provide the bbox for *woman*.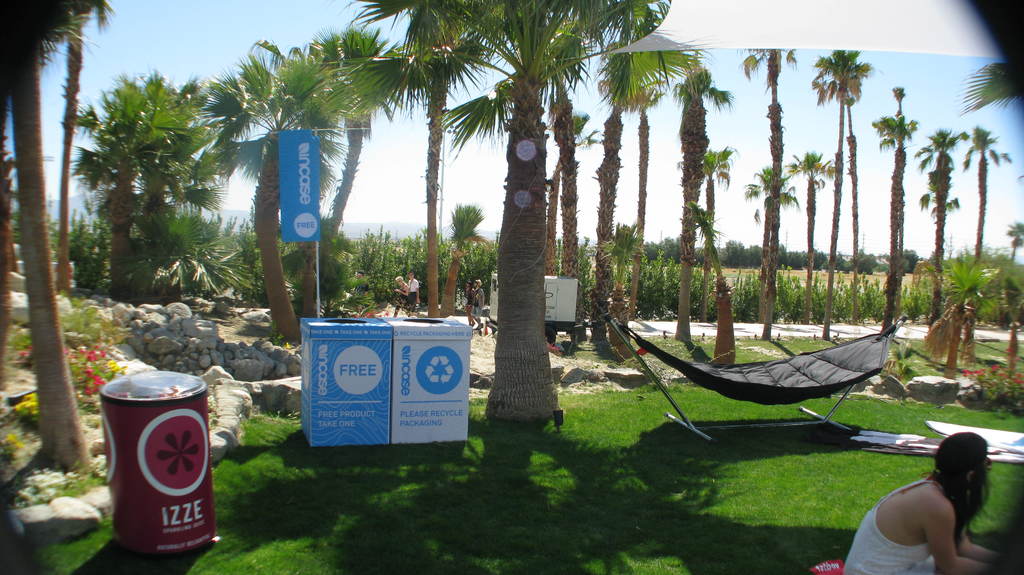
x1=859 y1=416 x2=1002 y2=569.
